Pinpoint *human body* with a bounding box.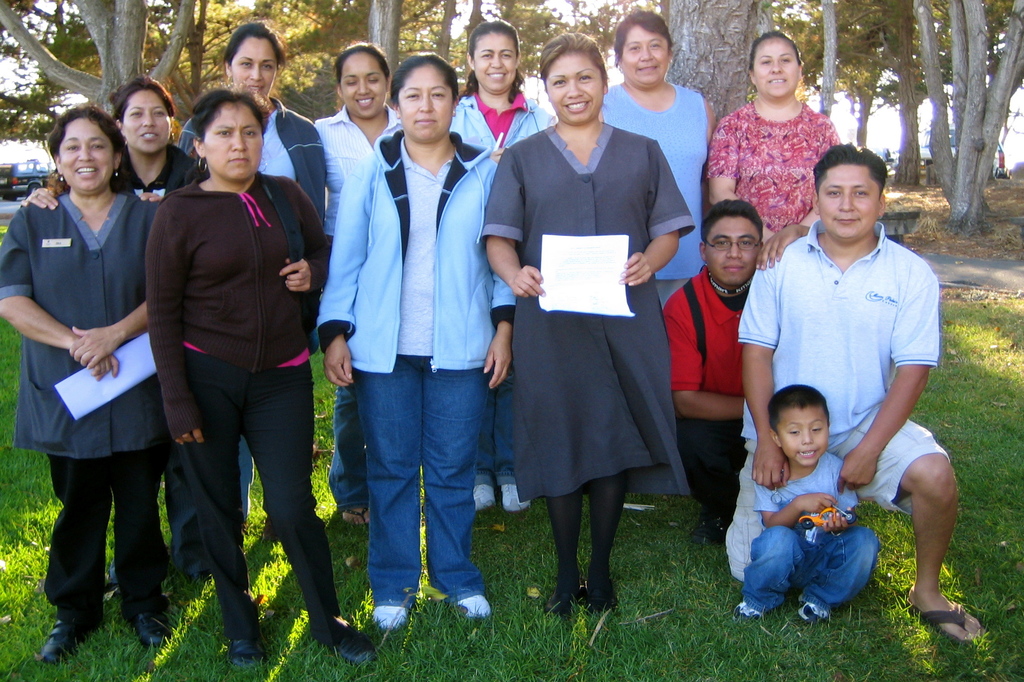
region(445, 83, 575, 530).
